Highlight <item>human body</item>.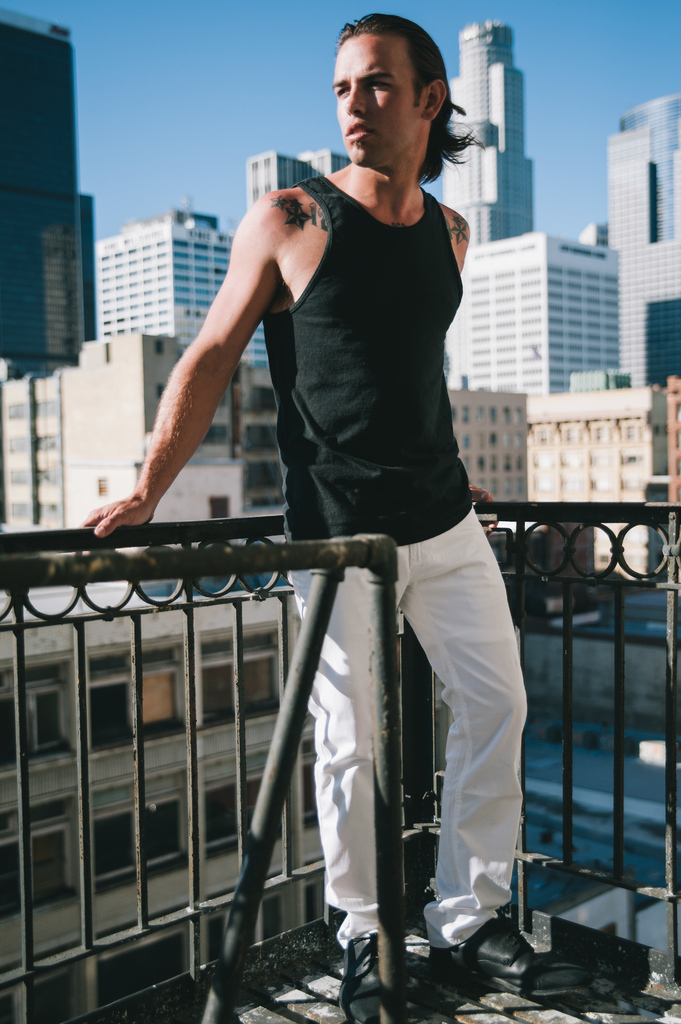
Highlighted region: region(81, 160, 552, 1023).
